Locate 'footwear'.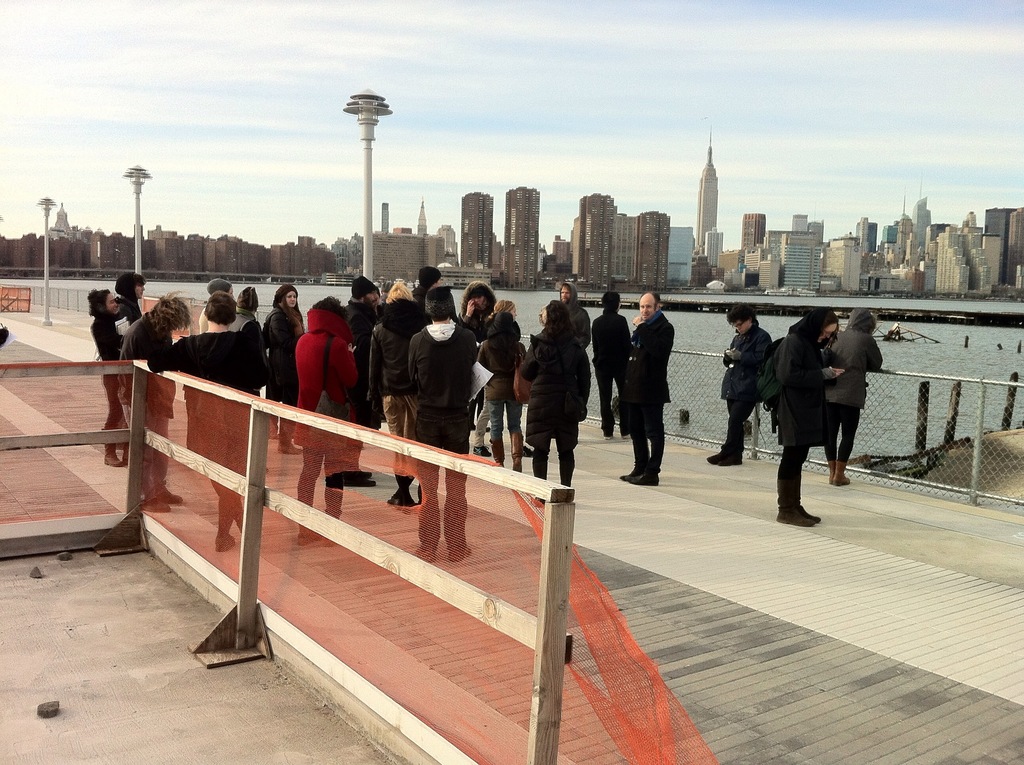
Bounding box: BBox(213, 522, 230, 554).
